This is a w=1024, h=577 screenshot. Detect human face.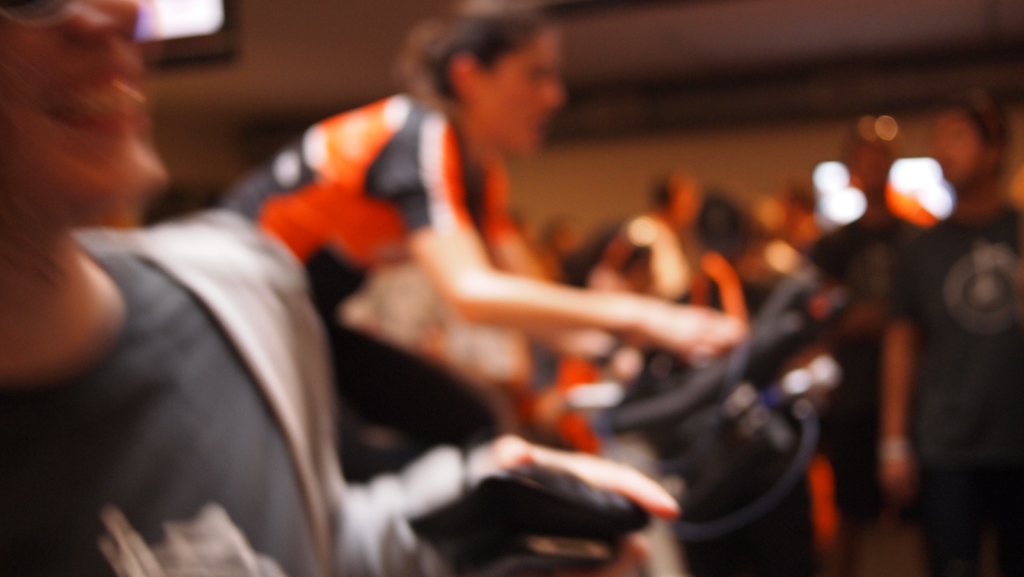
Rect(672, 189, 703, 228).
